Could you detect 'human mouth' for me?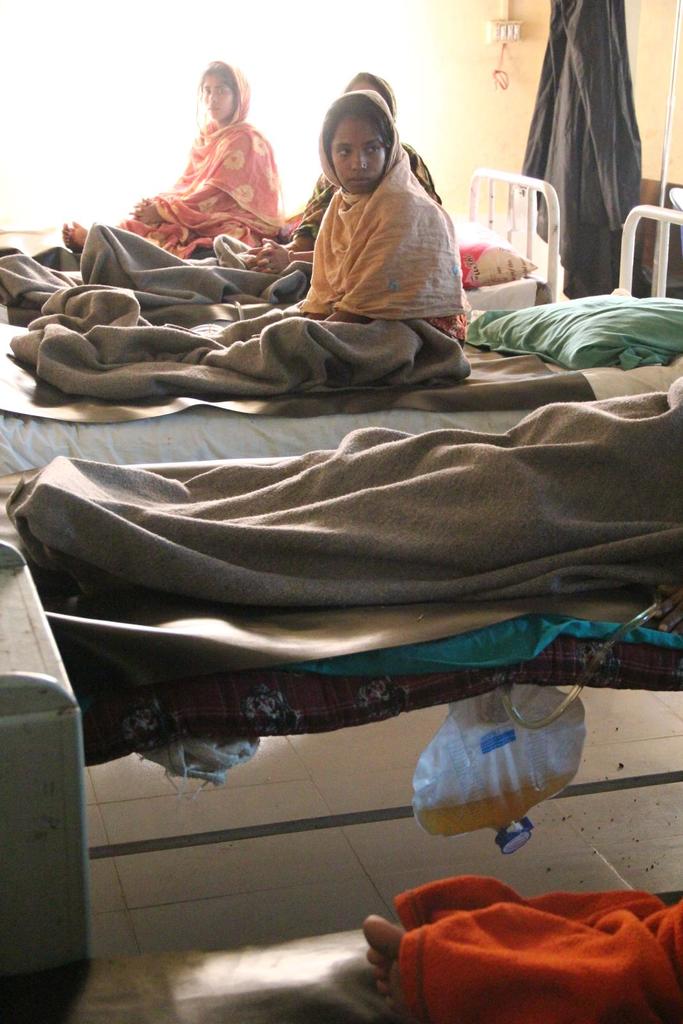
Detection result: (348,176,367,183).
